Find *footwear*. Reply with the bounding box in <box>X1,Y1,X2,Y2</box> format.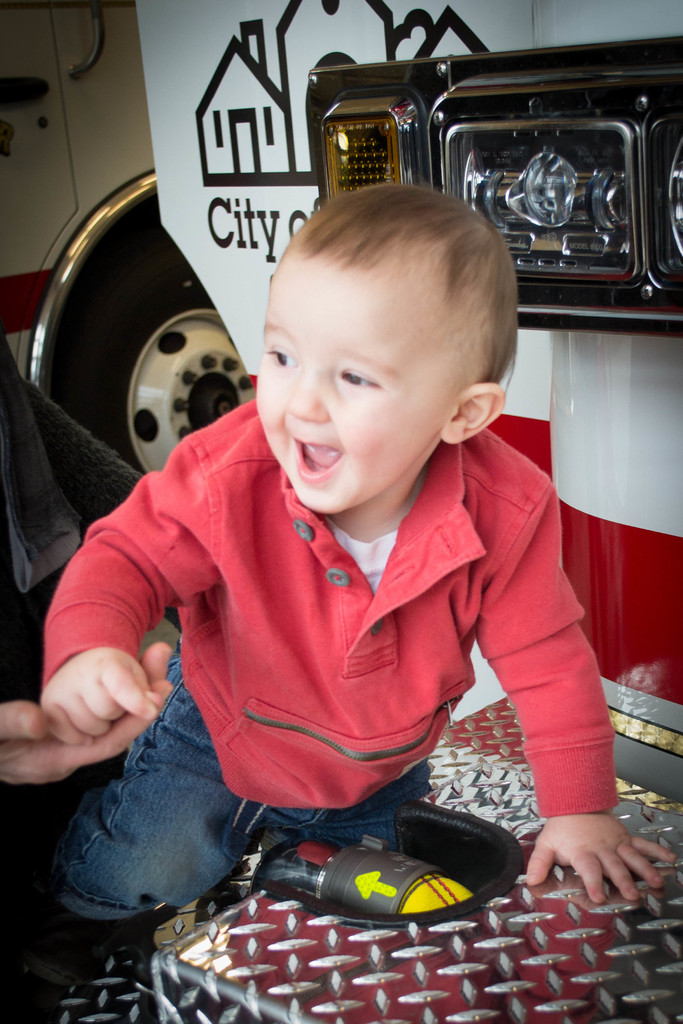
<box>25,899,130,983</box>.
